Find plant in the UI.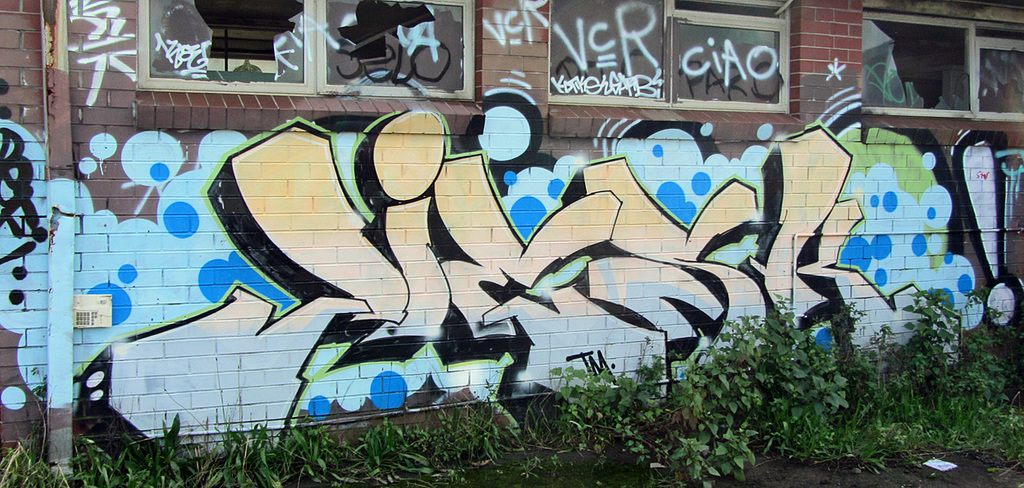
UI element at Rect(0, 410, 137, 487).
